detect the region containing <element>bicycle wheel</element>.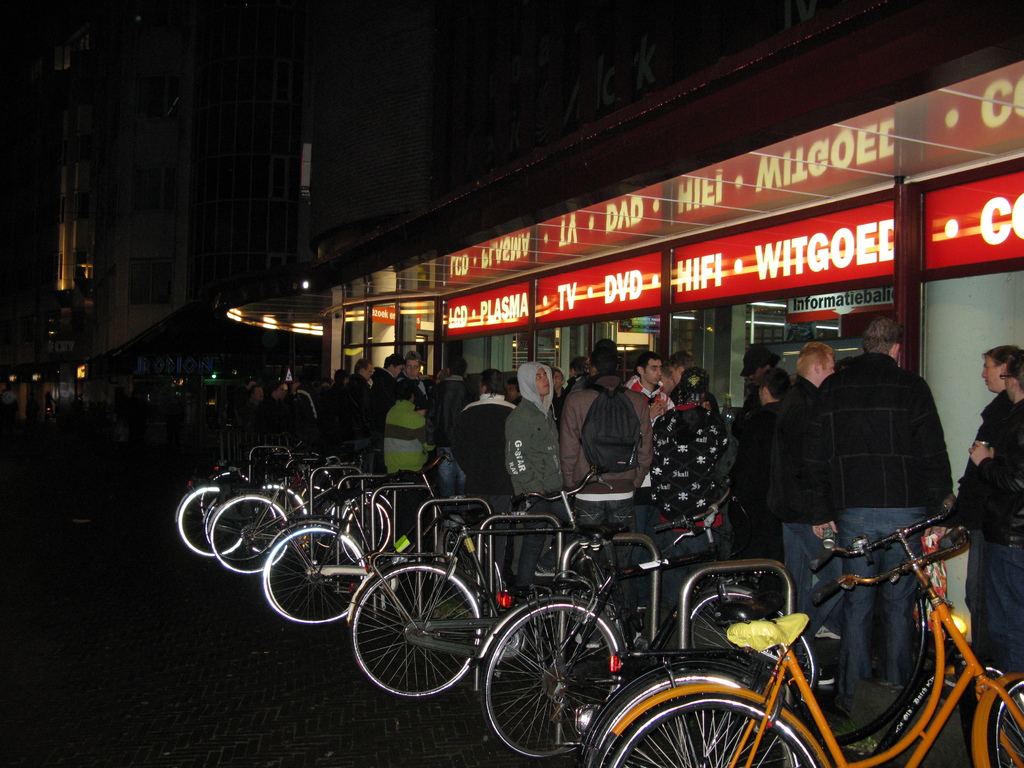
bbox(584, 668, 799, 767).
